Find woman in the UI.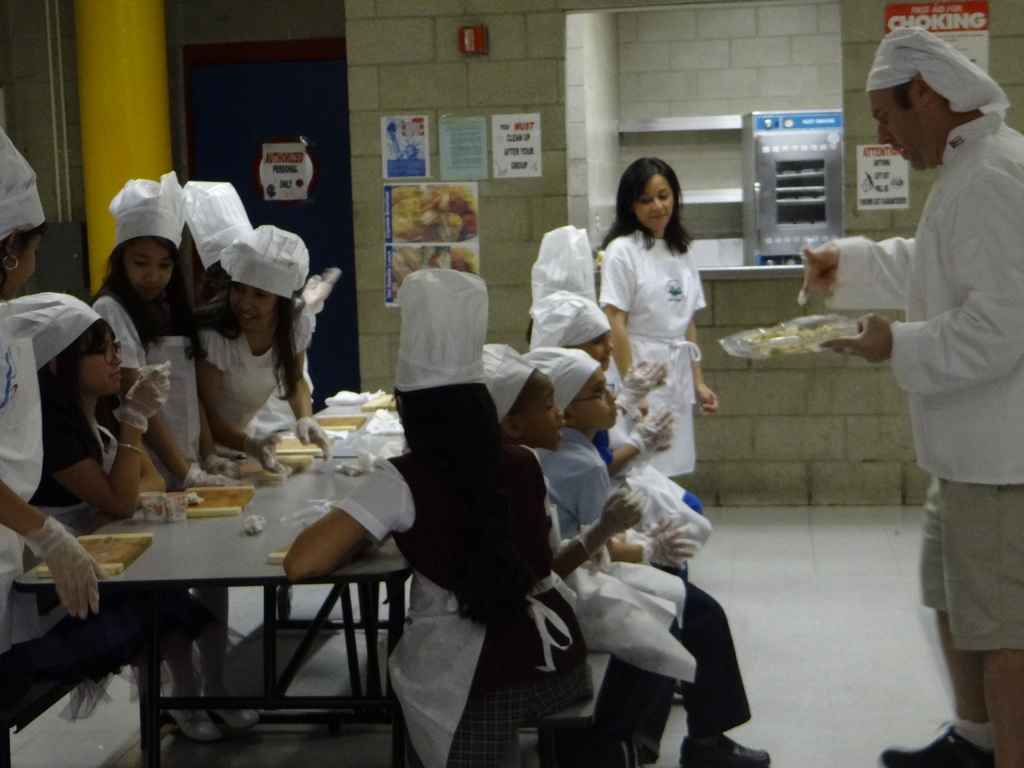
UI element at locate(0, 291, 349, 758).
